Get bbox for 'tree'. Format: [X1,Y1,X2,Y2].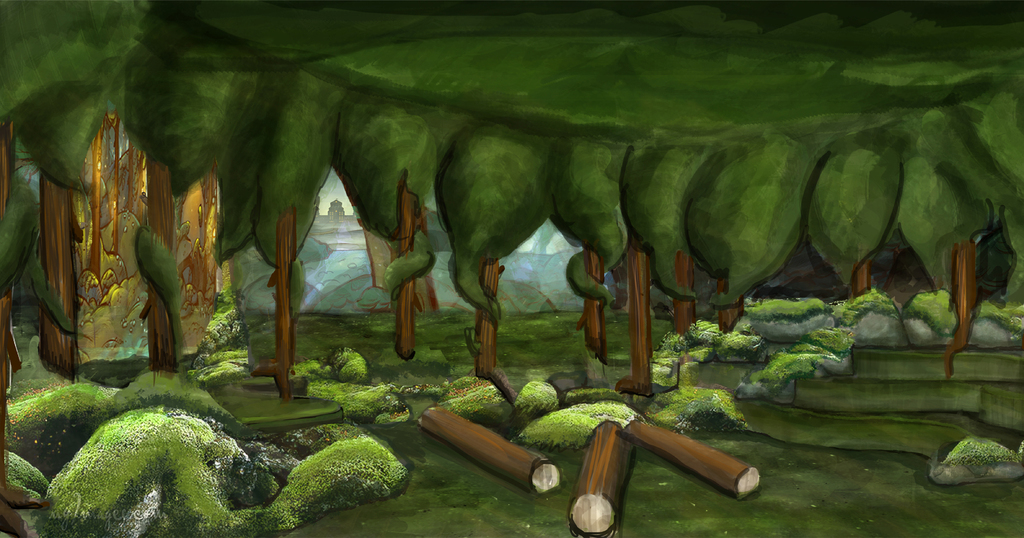
[29,116,268,373].
